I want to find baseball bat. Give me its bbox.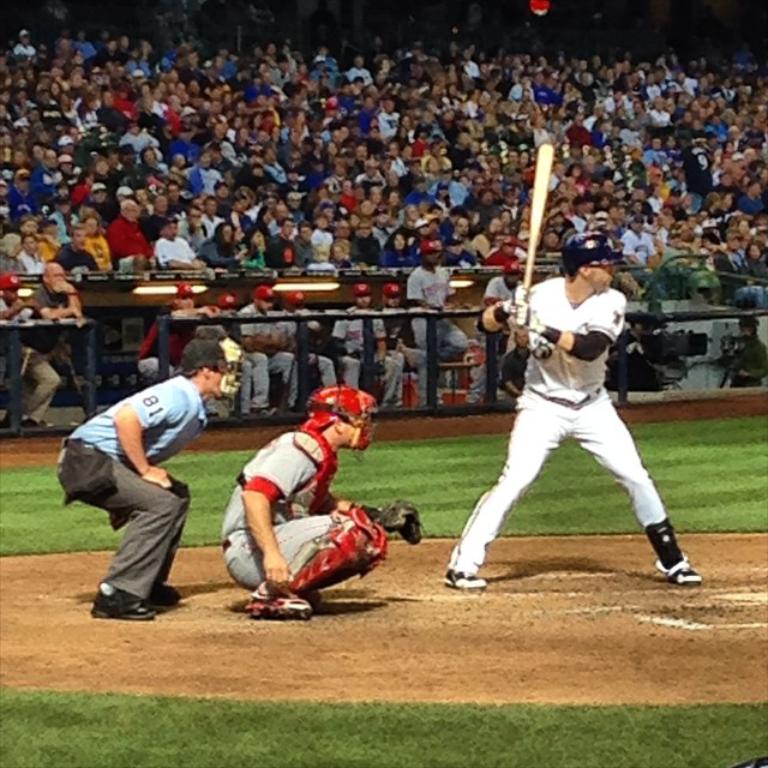
x1=522, y1=143, x2=554, y2=289.
